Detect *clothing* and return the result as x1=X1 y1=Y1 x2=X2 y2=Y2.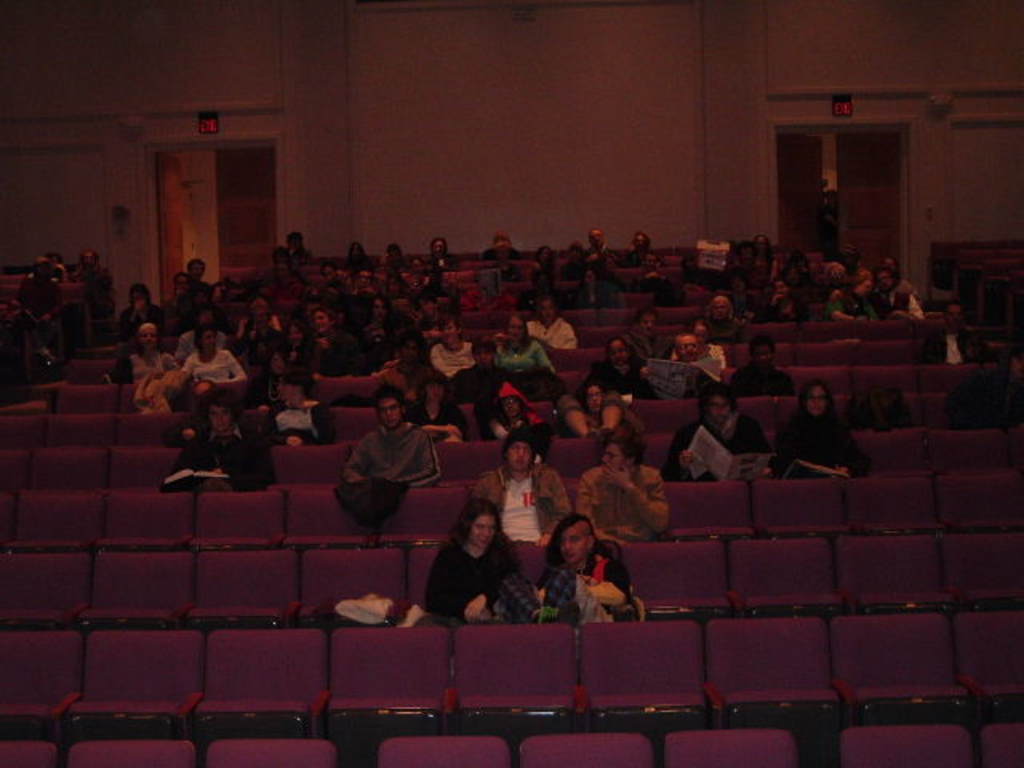
x1=171 y1=293 x2=203 y2=350.
